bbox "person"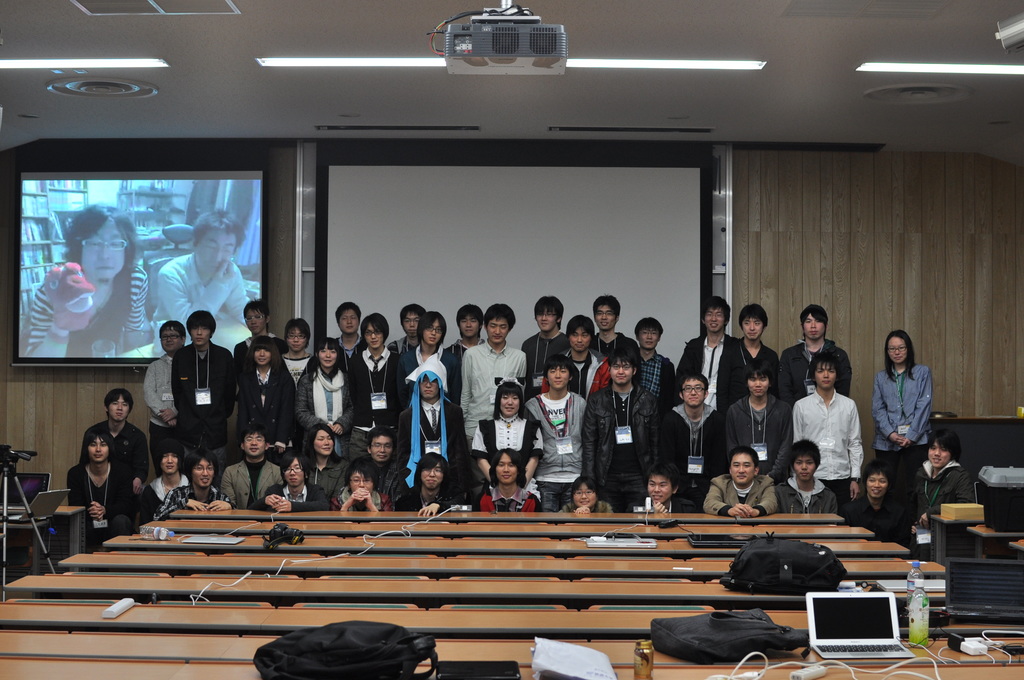
bbox(342, 309, 391, 441)
